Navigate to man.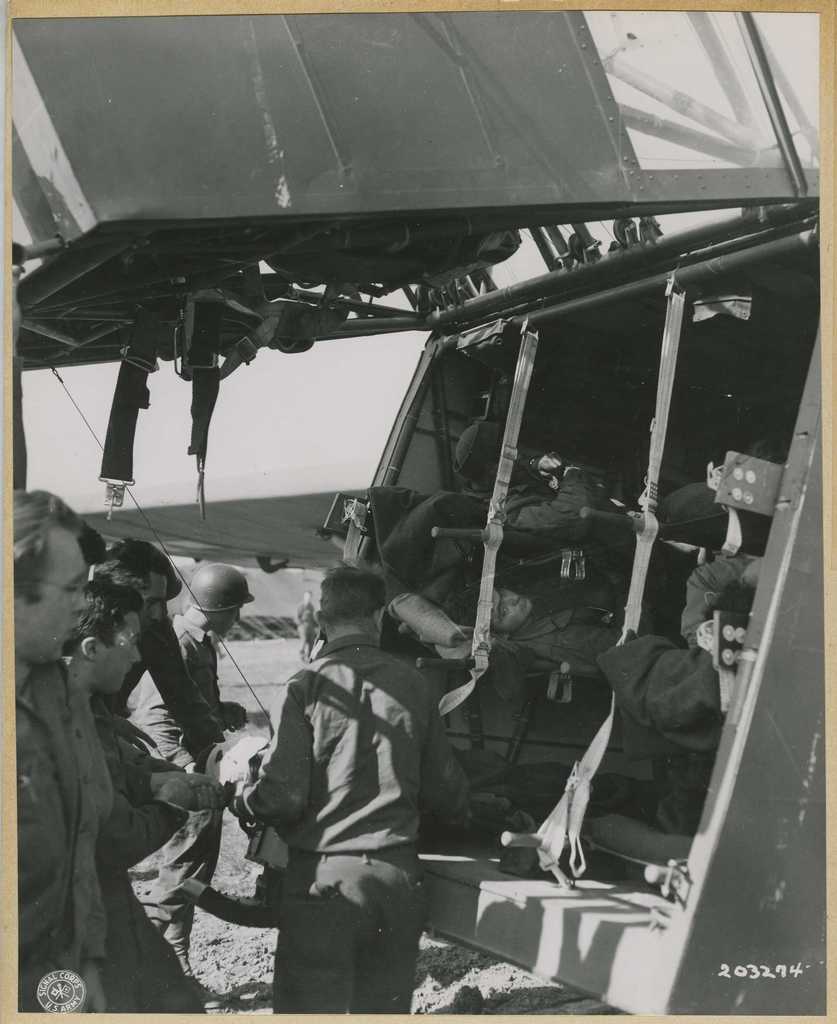
Navigation target: <region>225, 537, 468, 985</region>.
